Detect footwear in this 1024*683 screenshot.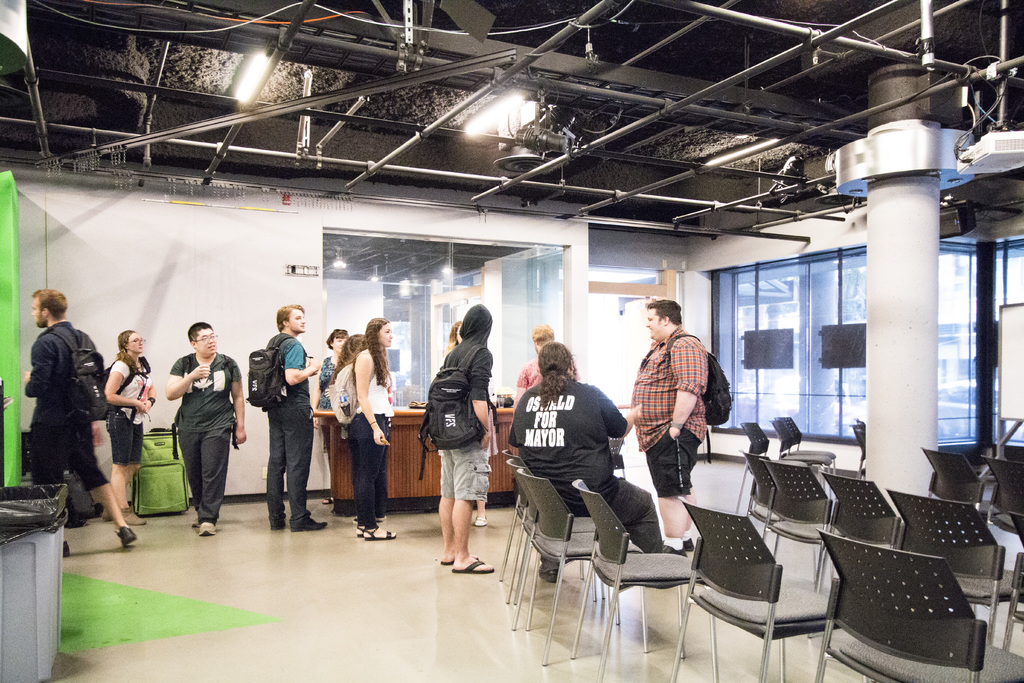
Detection: (x1=112, y1=525, x2=138, y2=548).
